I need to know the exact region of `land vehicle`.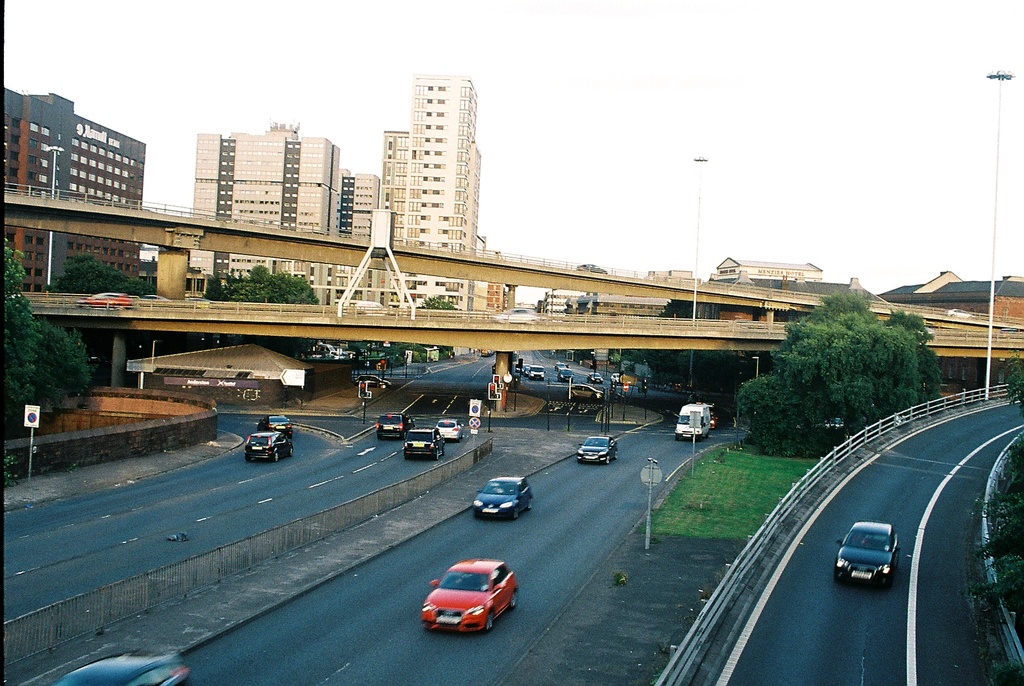
Region: rect(376, 411, 414, 437).
